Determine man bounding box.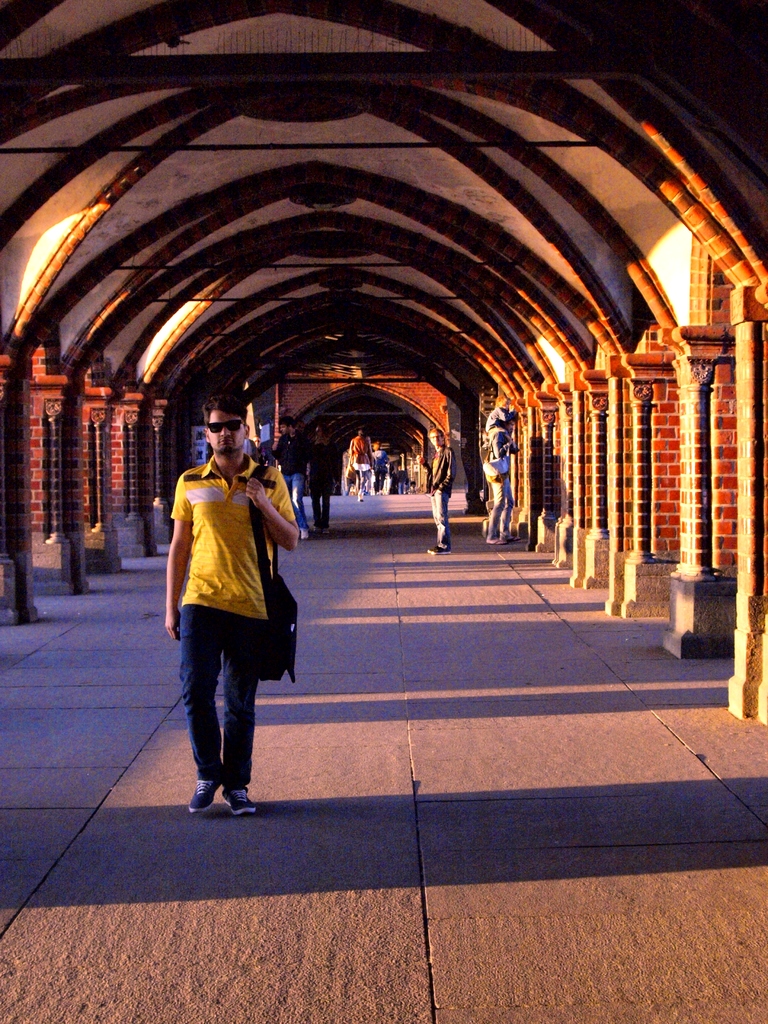
Determined: [394,464,408,497].
